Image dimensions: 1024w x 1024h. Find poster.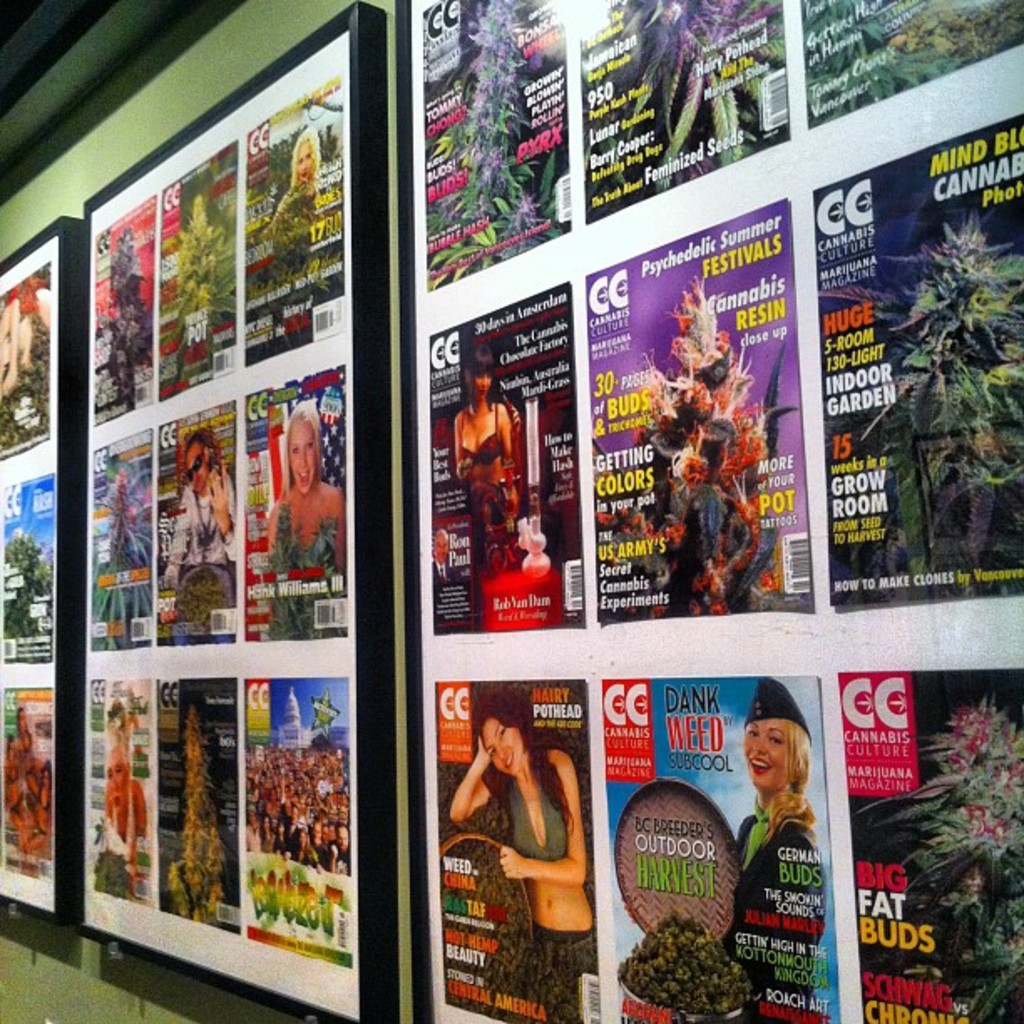
[left=438, top=681, right=609, bottom=1021].
